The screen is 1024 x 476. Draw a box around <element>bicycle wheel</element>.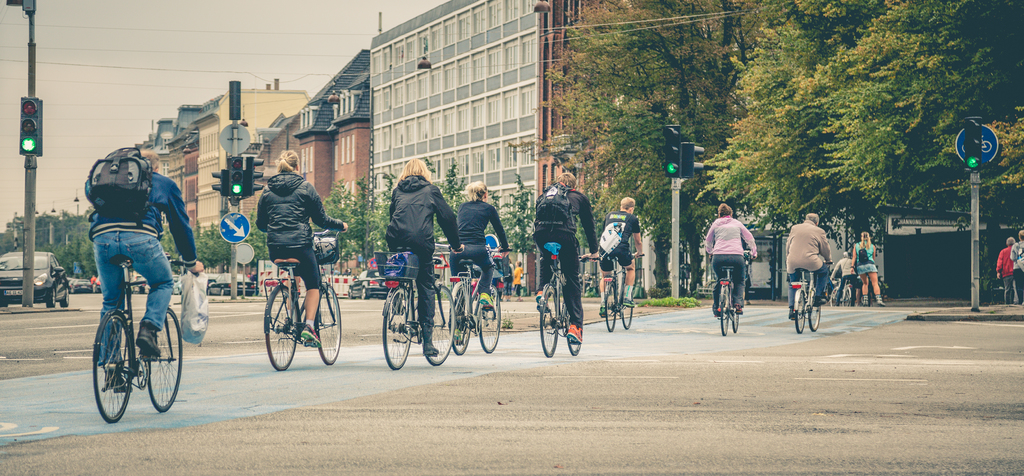
bbox(844, 286, 851, 306).
